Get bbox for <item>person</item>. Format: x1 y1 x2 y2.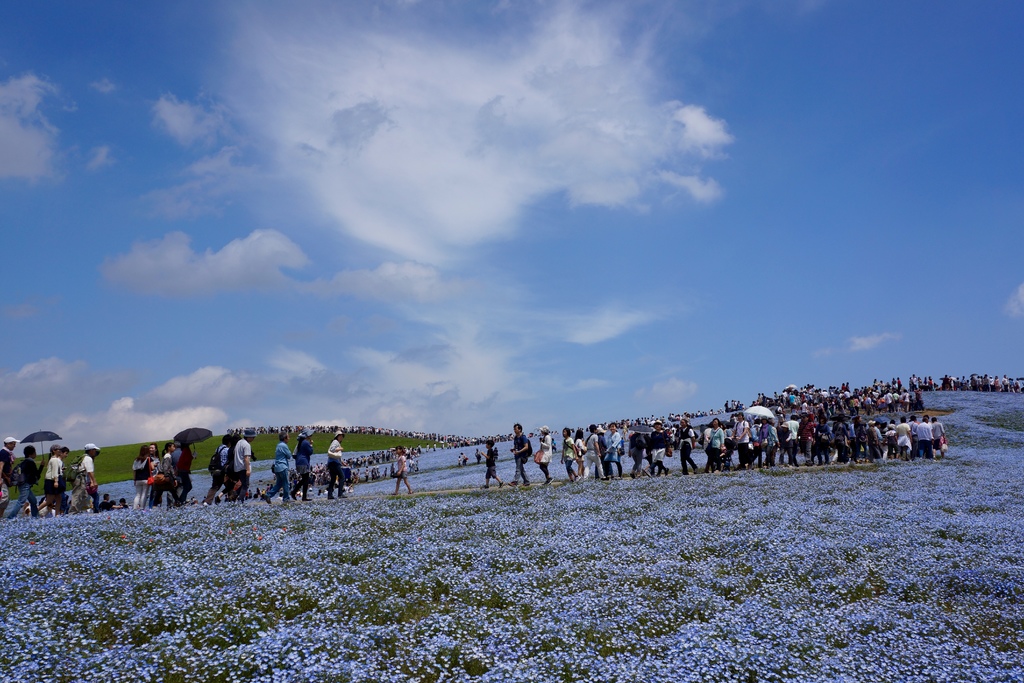
295 422 312 501.
